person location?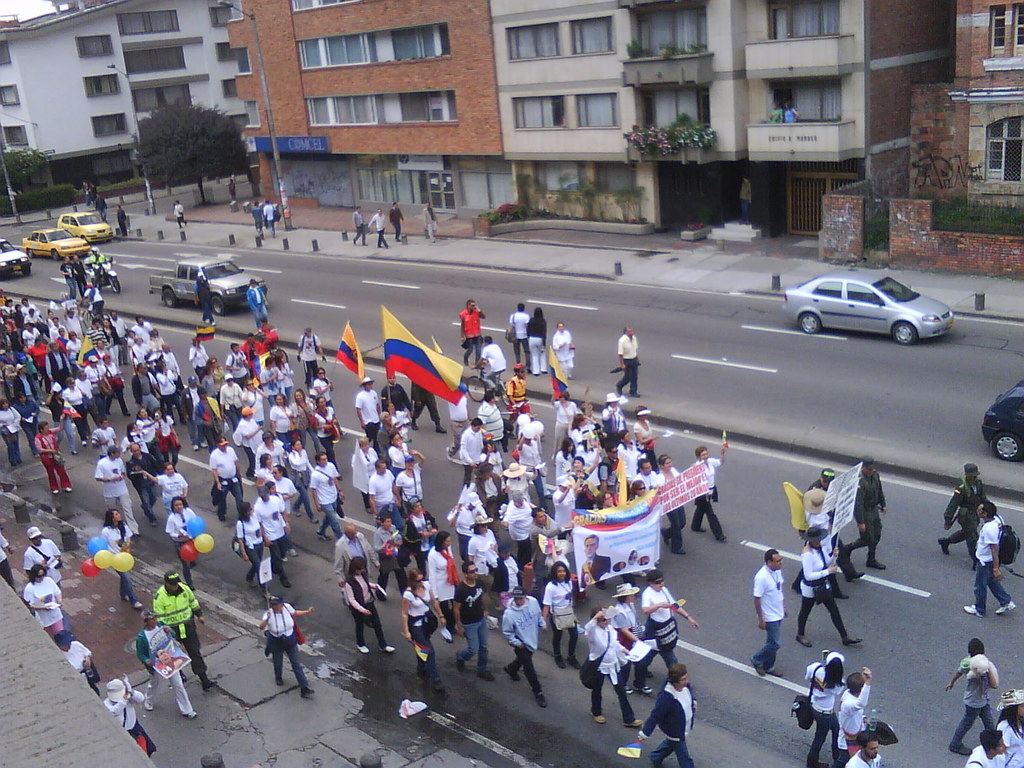
bbox(369, 209, 390, 250)
